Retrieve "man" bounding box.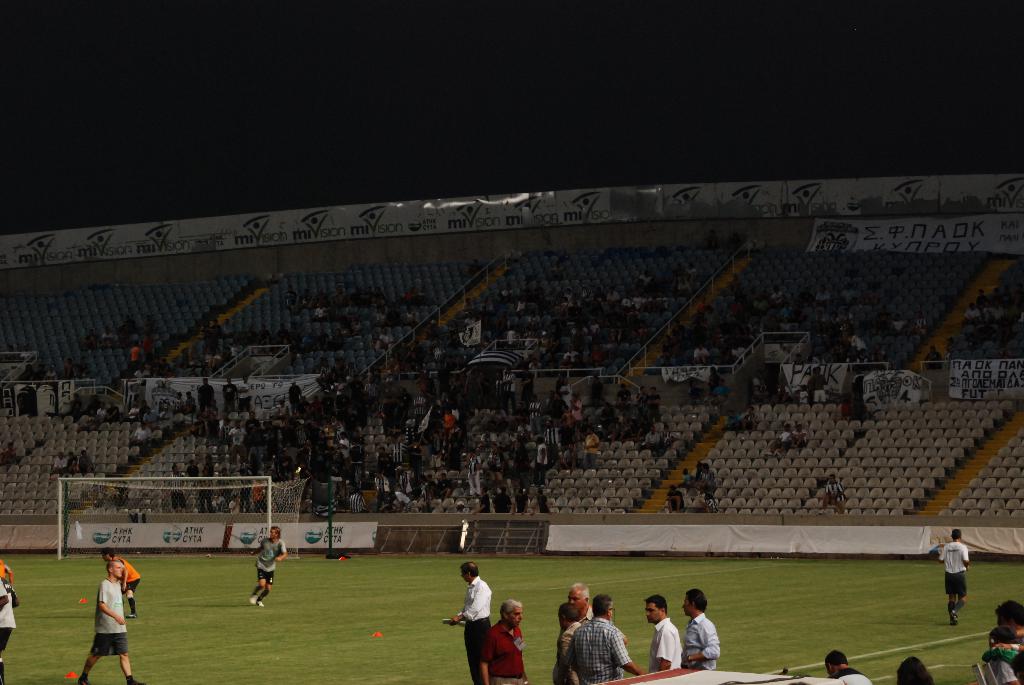
Bounding box: 74/564/143/684.
